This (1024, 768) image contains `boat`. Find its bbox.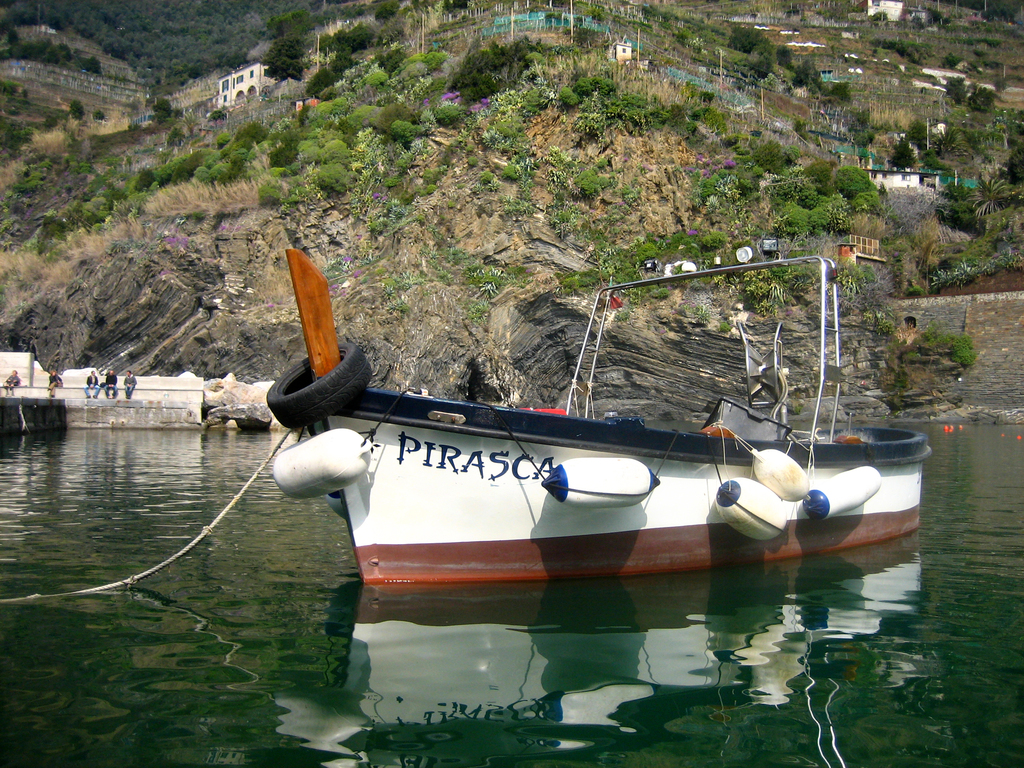
(left=227, top=244, right=959, bottom=596).
